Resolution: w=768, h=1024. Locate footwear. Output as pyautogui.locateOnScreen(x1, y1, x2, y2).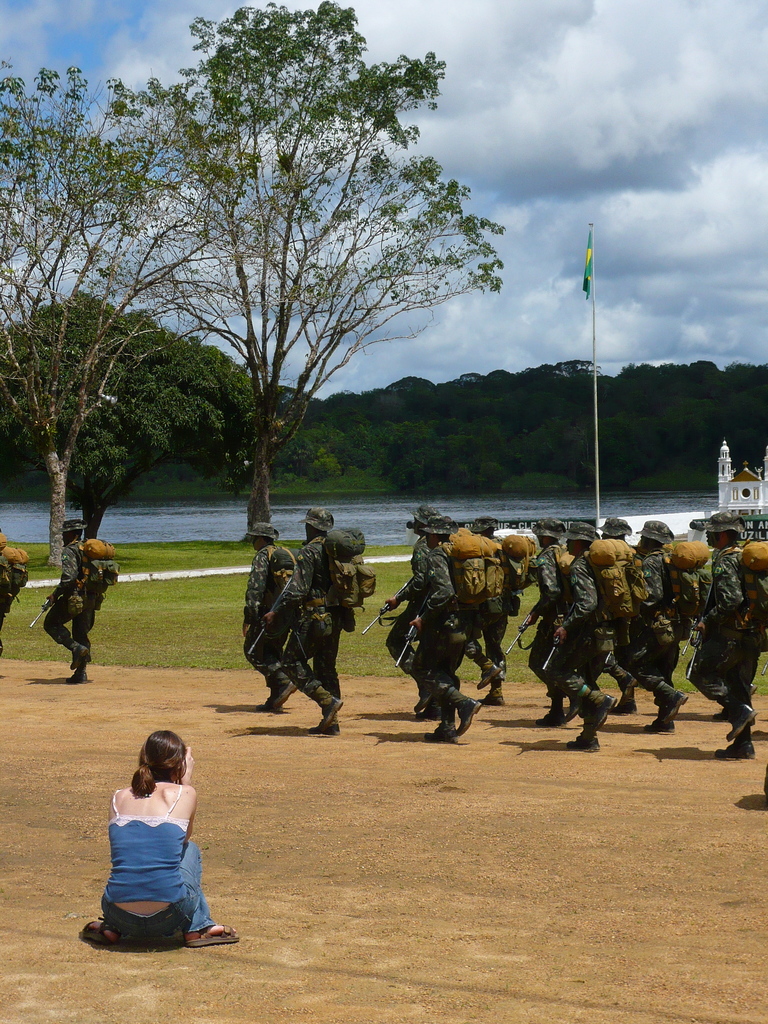
pyautogui.locateOnScreen(539, 708, 560, 725).
